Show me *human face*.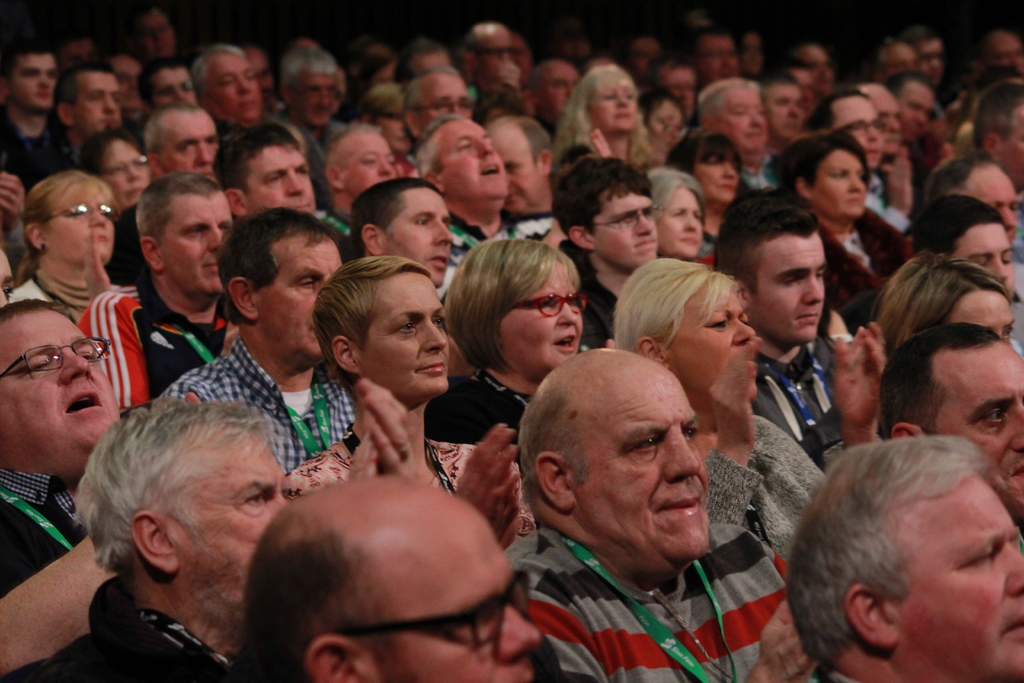
*human face* is here: BBox(691, 151, 739, 204).
